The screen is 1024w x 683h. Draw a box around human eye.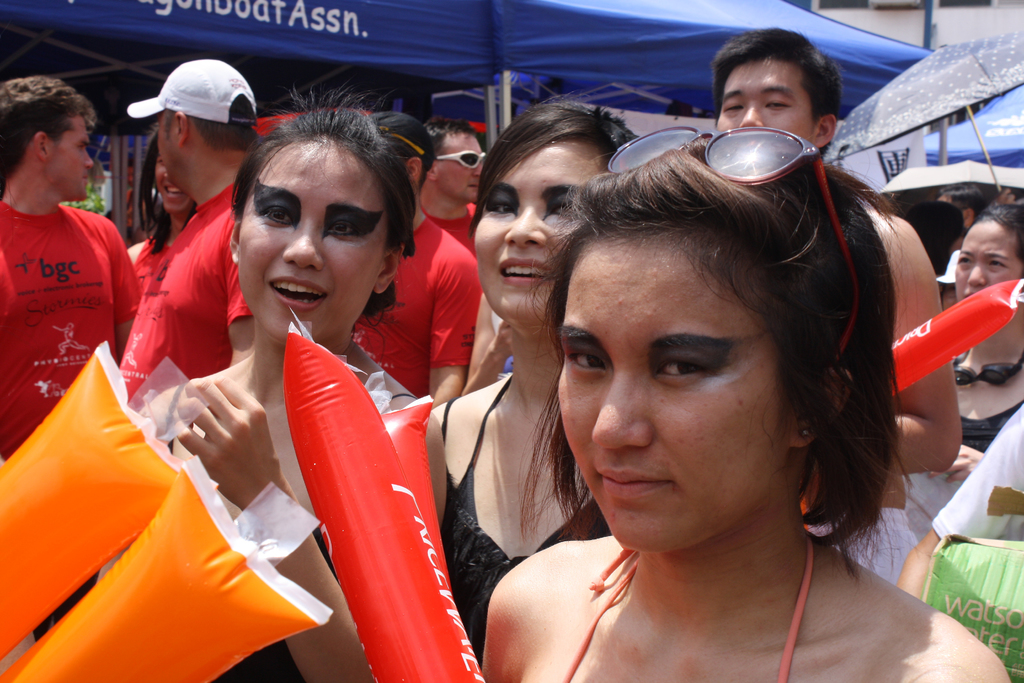
l=484, t=199, r=519, b=217.
